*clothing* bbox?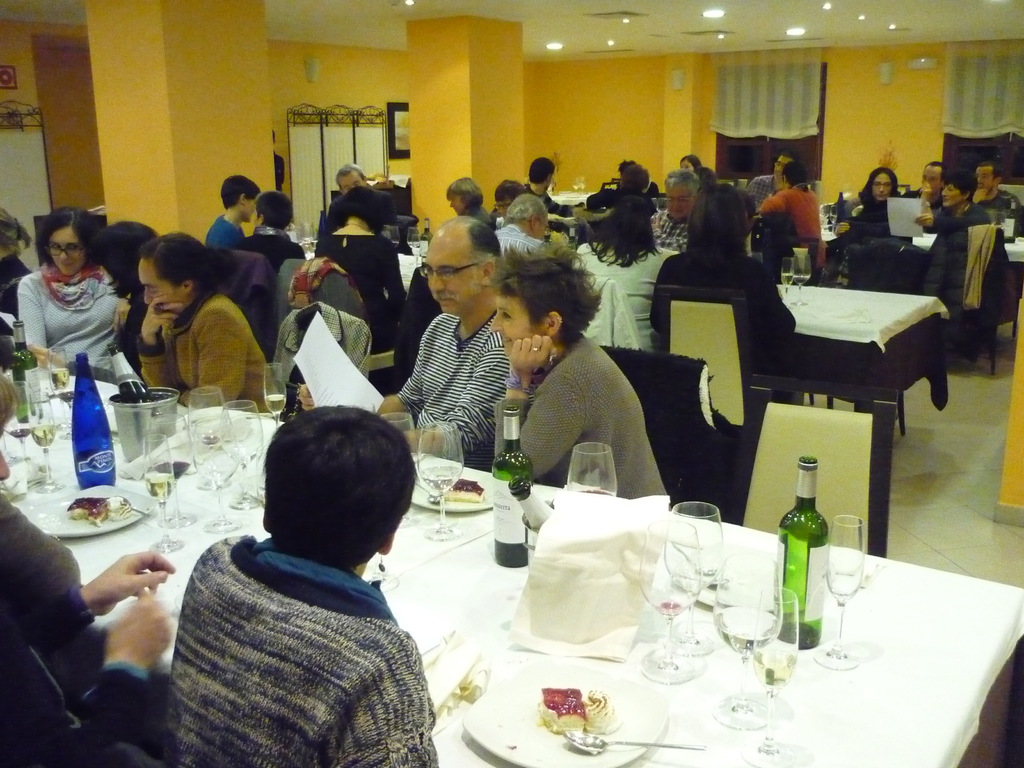
203, 207, 241, 244
